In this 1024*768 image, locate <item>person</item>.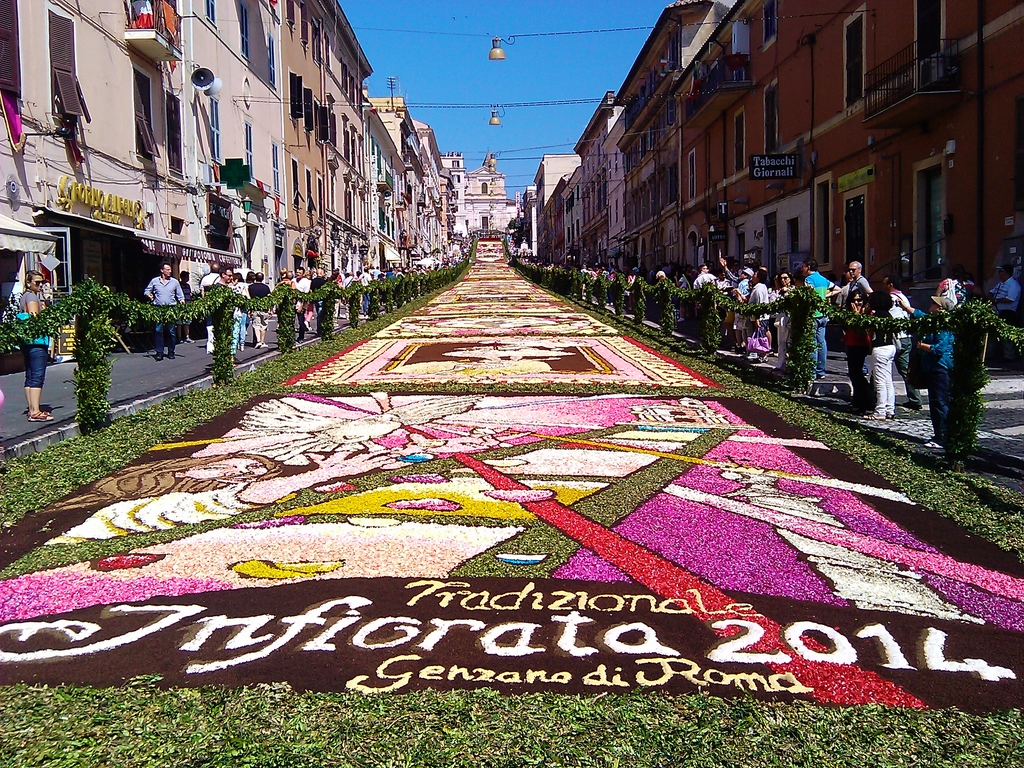
Bounding box: BBox(248, 273, 273, 349).
